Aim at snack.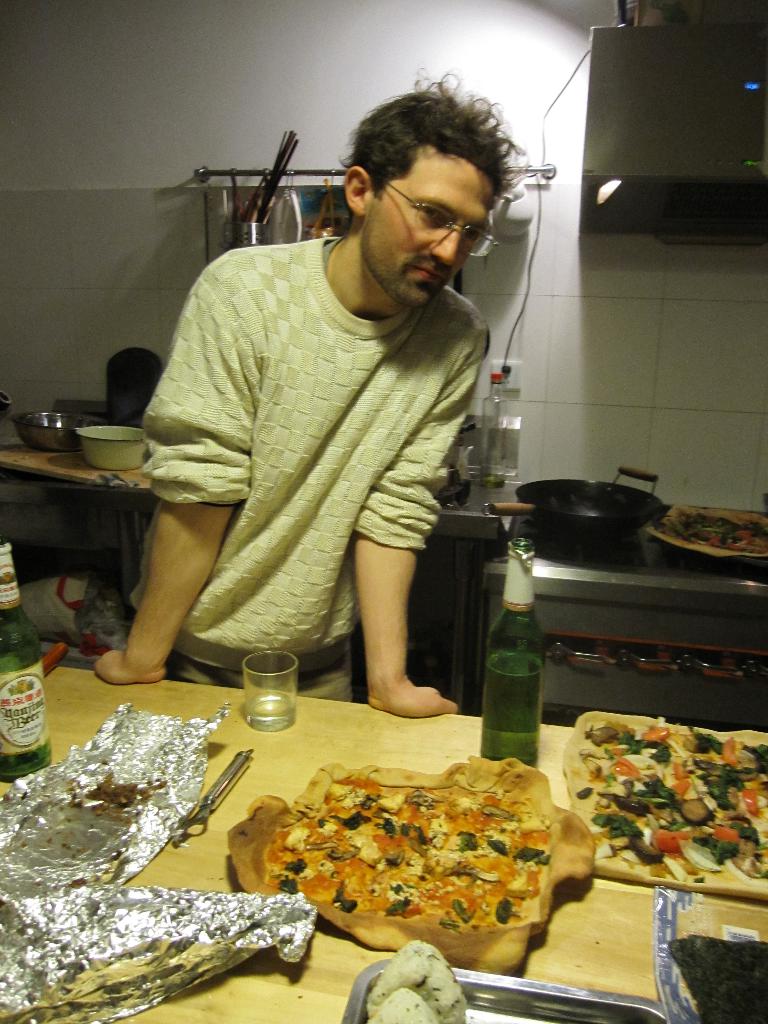
Aimed at (569,709,767,910).
